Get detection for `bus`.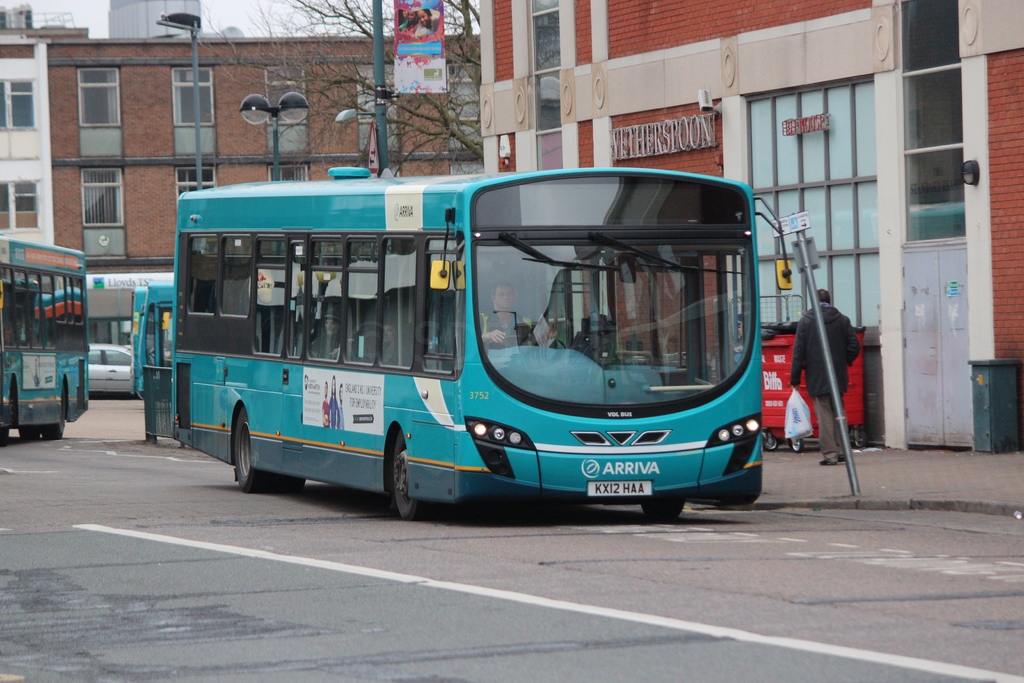
Detection: x1=129, y1=283, x2=177, y2=390.
